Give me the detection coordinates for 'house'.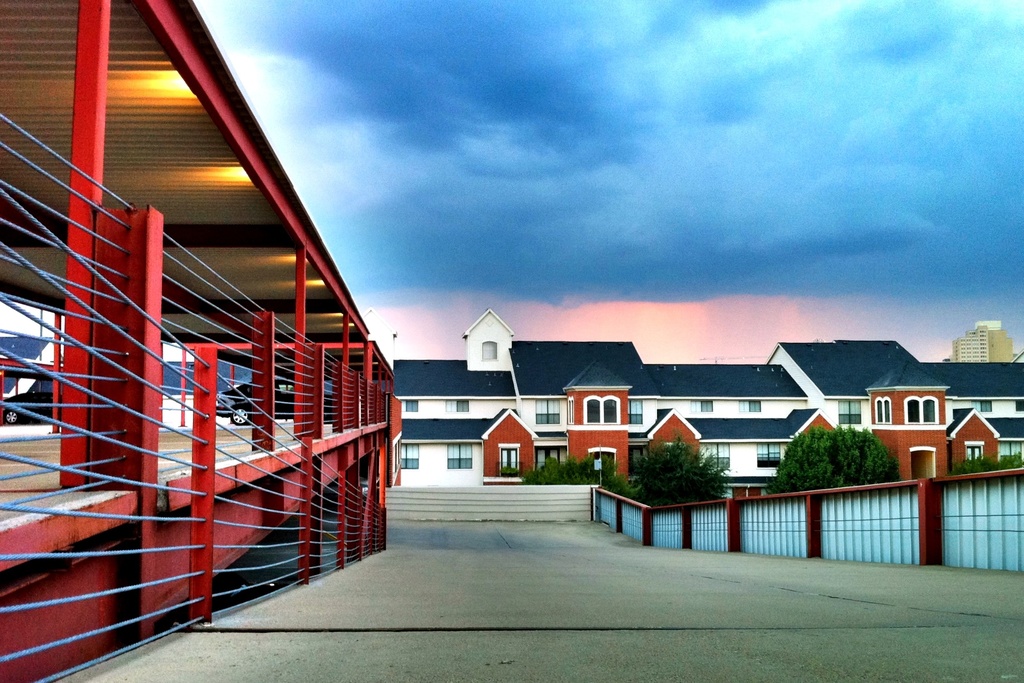
<bbox>395, 298, 1023, 494</bbox>.
